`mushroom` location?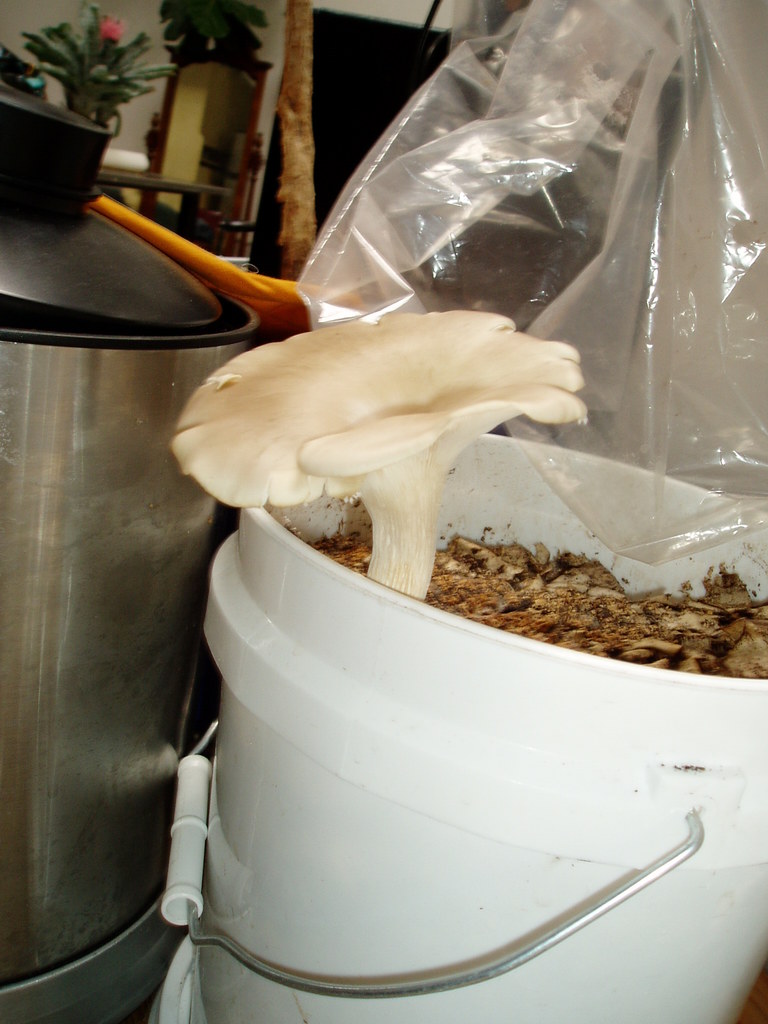
[169,297,591,607]
